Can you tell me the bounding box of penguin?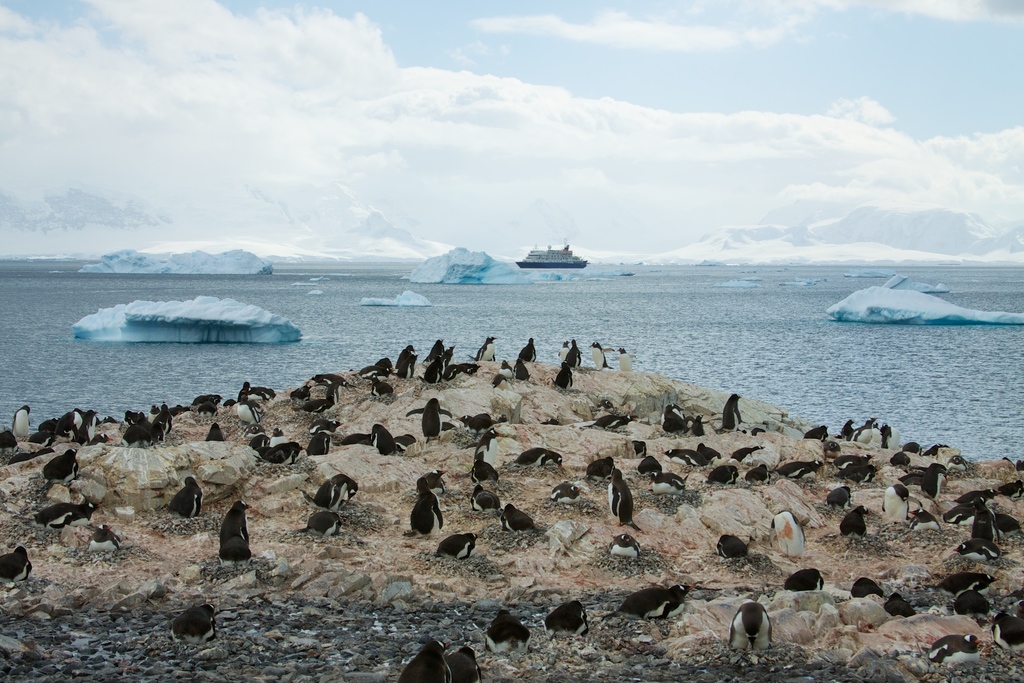
left=170, top=472, right=209, bottom=520.
